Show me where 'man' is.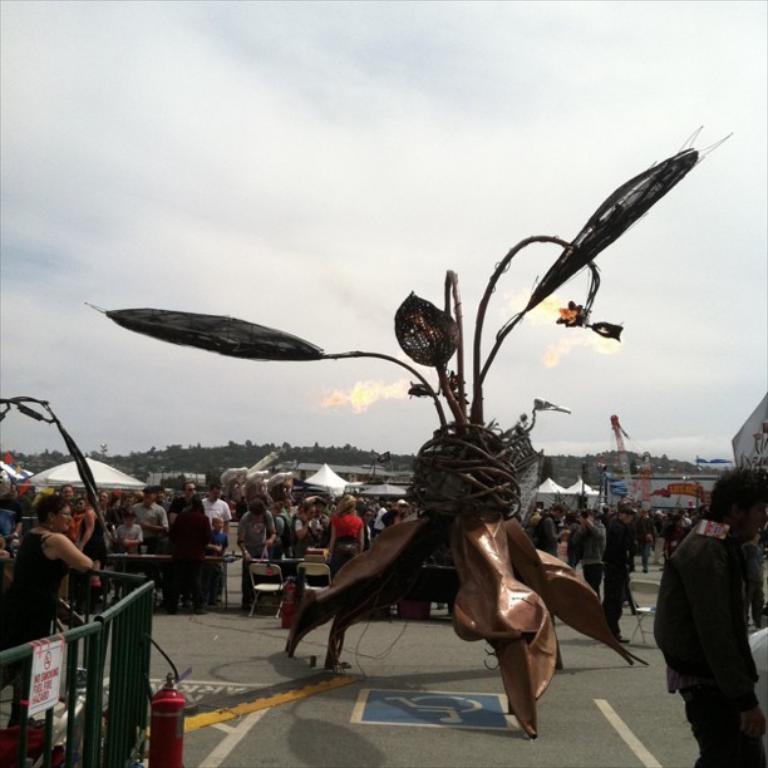
'man' is at x1=125 y1=484 x2=168 y2=594.
